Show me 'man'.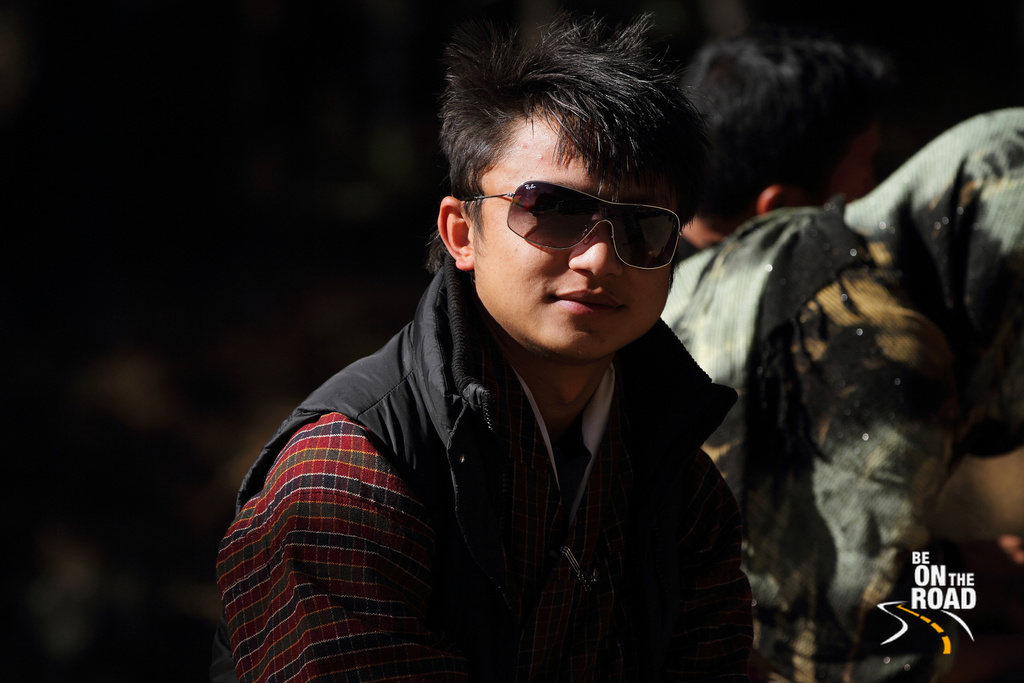
'man' is here: {"x1": 212, "y1": 29, "x2": 848, "y2": 659}.
